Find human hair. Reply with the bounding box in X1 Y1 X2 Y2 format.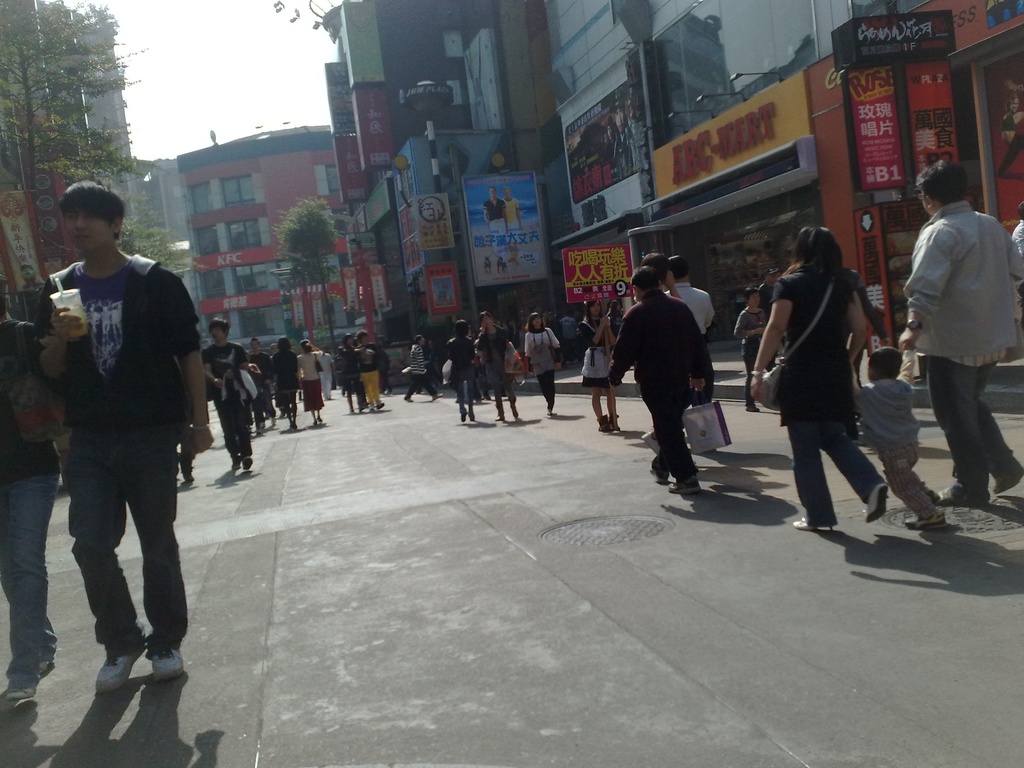
628 264 664 288.
